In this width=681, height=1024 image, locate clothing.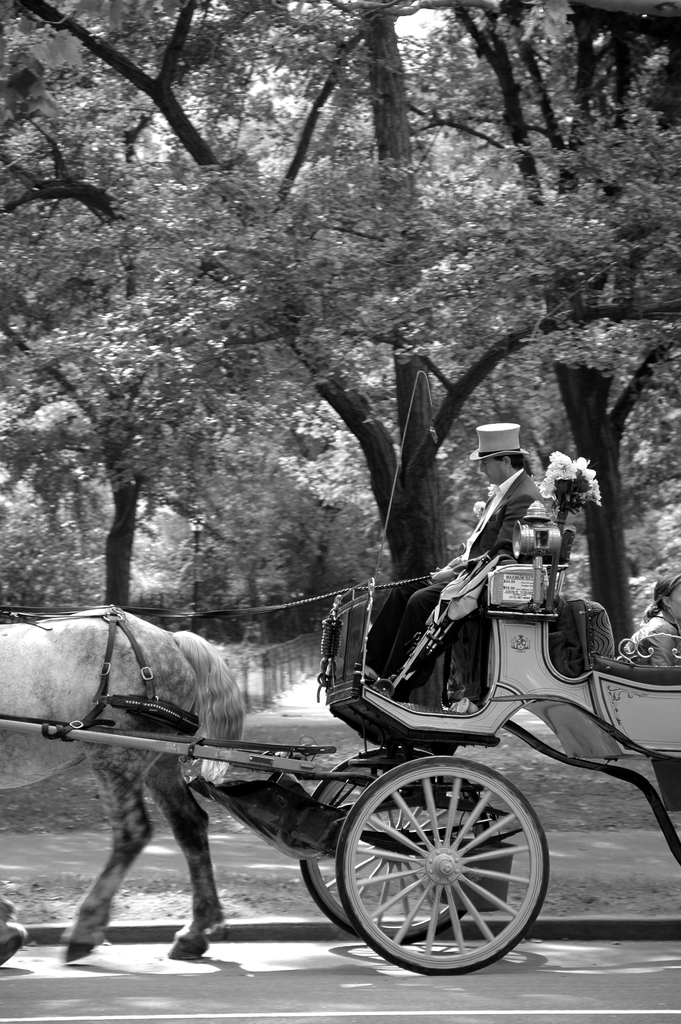
Bounding box: {"left": 361, "top": 471, "right": 545, "bottom": 691}.
